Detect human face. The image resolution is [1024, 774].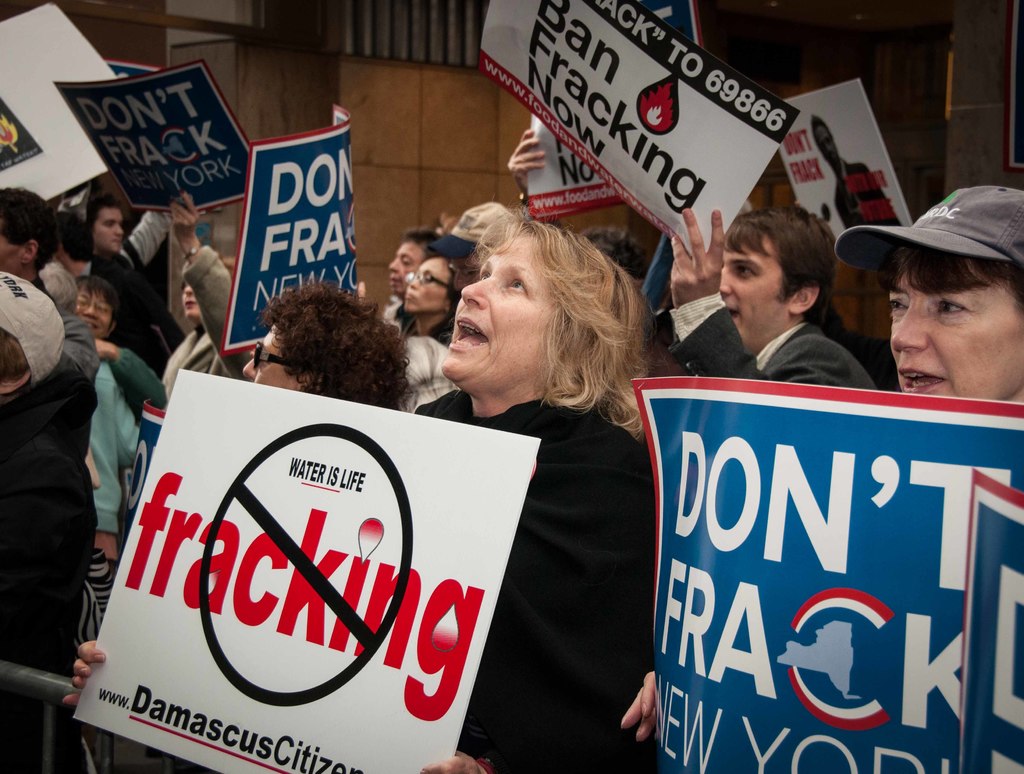
(78, 294, 114, 340).
